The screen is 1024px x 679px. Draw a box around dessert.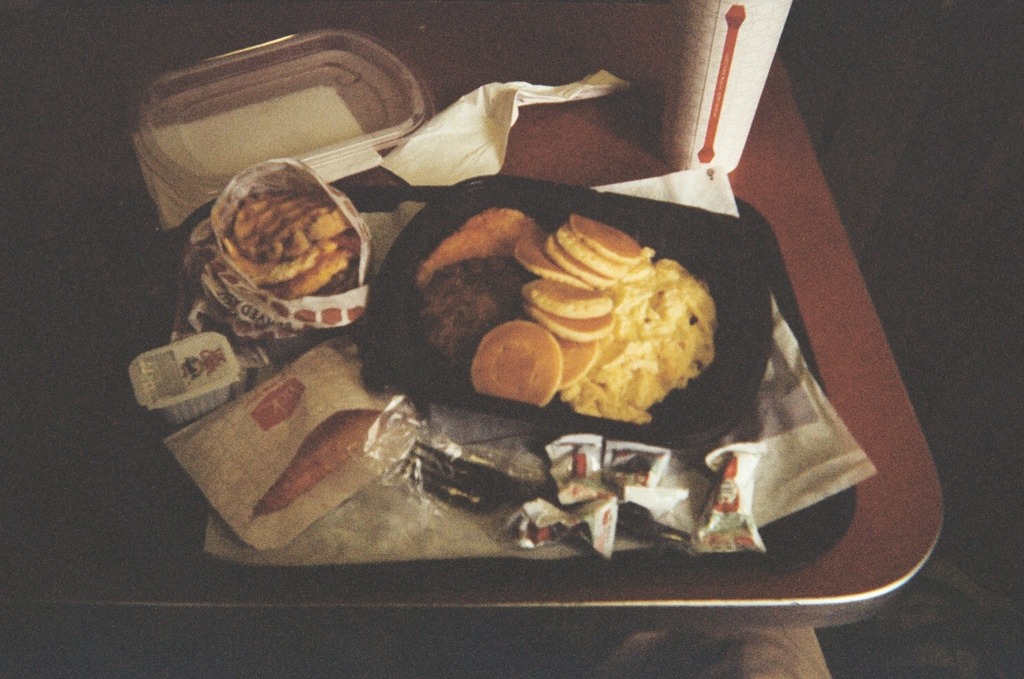
(572, 255, 706, 428).
